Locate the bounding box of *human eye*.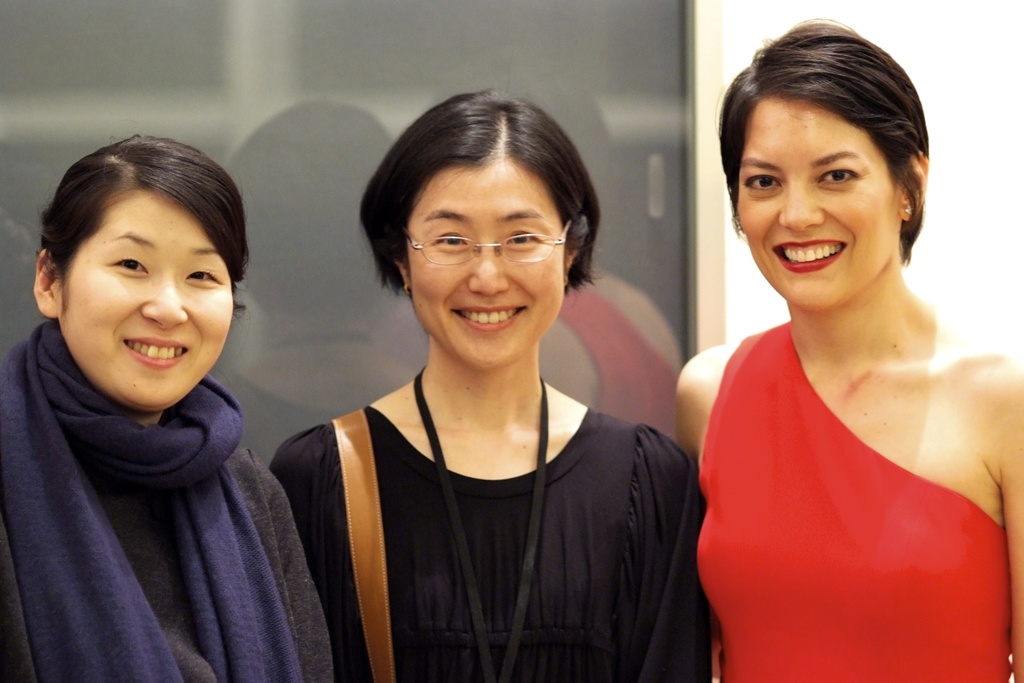
Bounding box: l=431, t=226, r=468, b=252.
